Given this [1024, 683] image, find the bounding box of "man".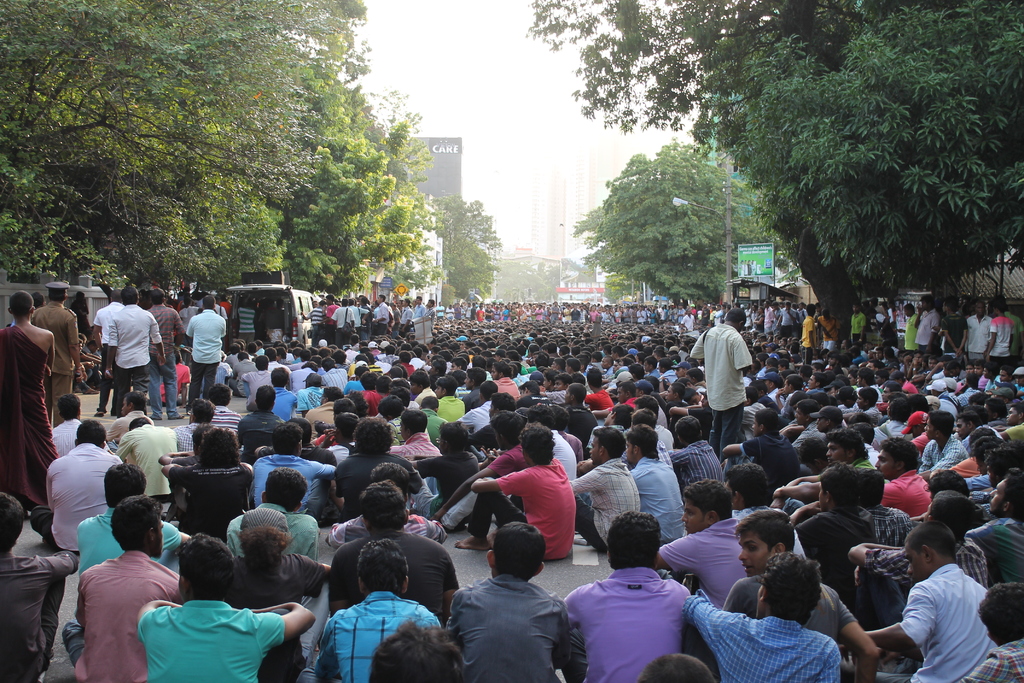
<region>0, 293, 61, 516</region>.
